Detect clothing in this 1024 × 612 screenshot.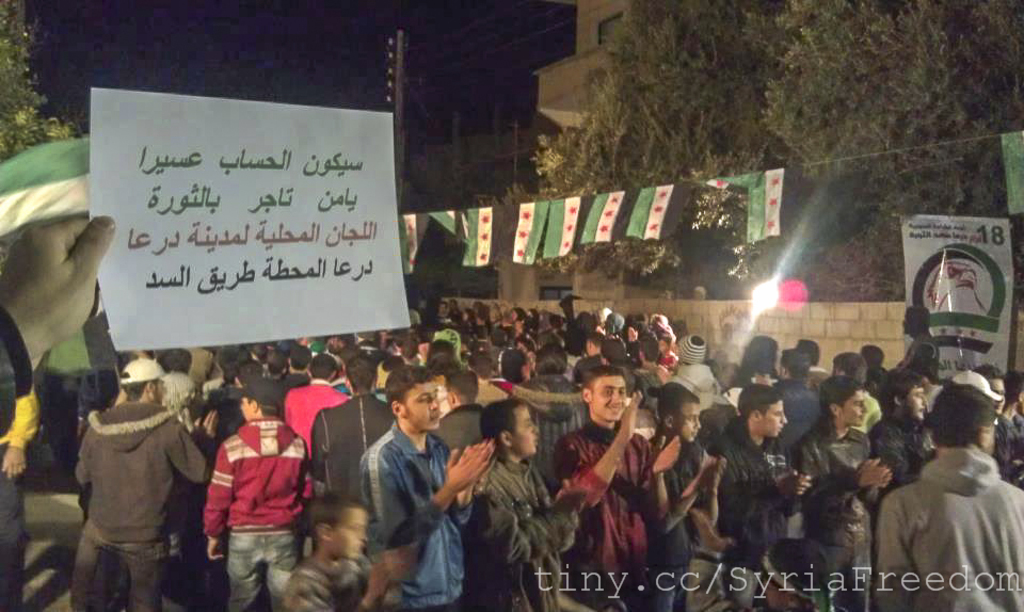
Detection: <bbox>283, 551, 380, 611</bbox>.
